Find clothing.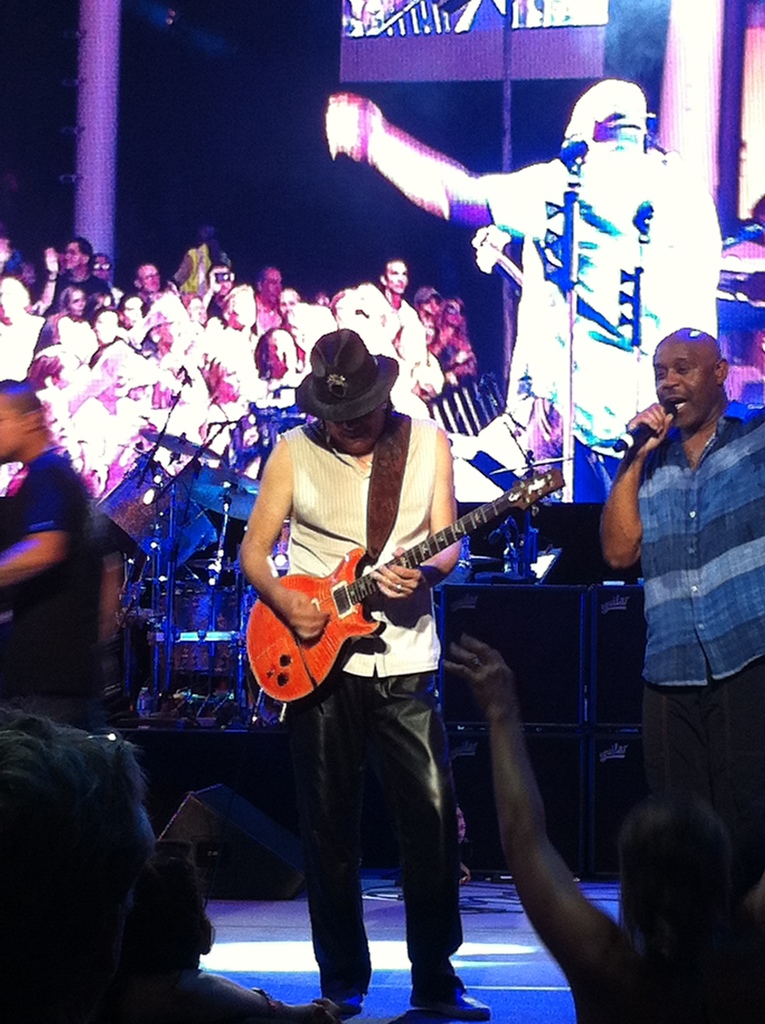
region(272, 413, 446, 1008).
